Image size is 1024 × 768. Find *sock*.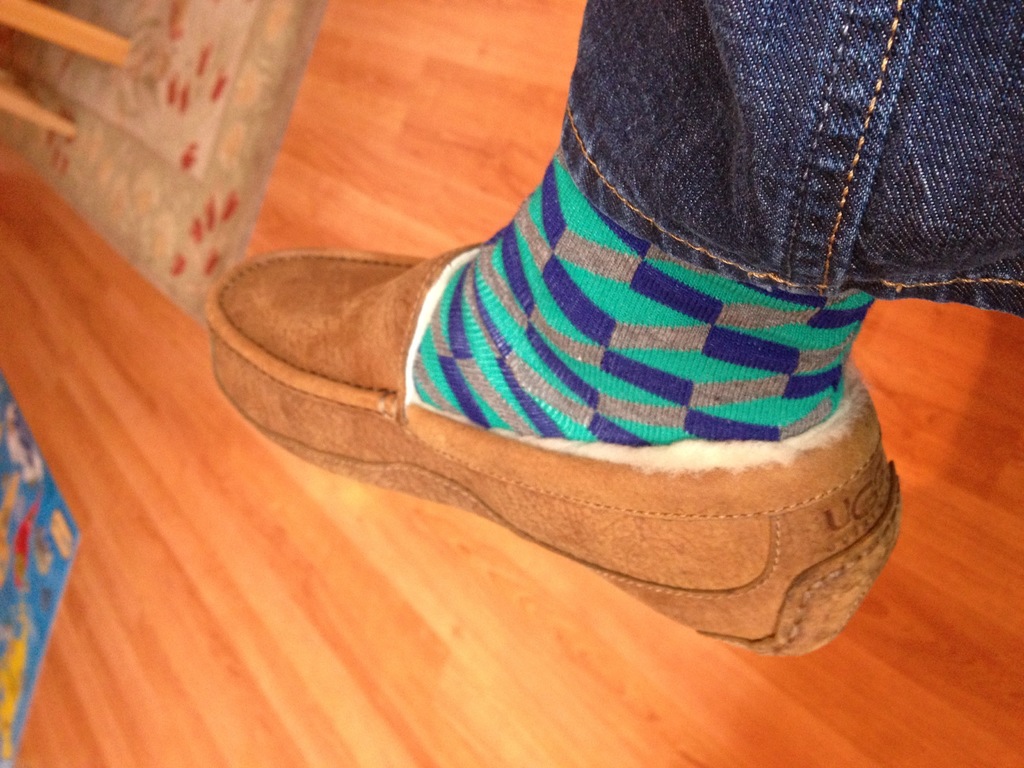
412:154:885:445.
